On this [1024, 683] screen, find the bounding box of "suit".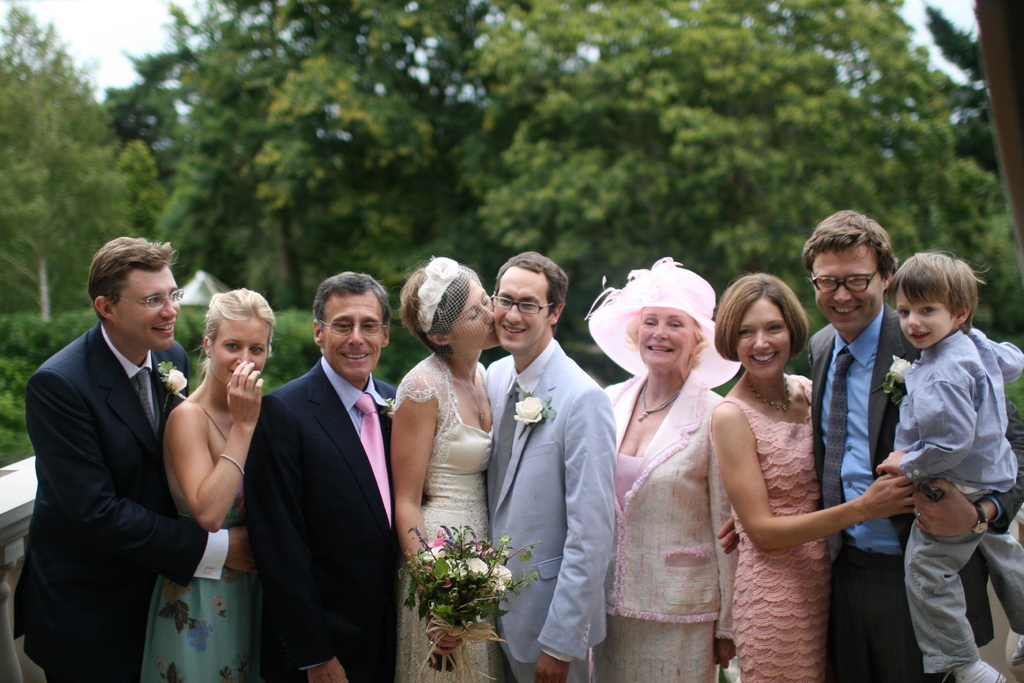
Bounding box: <box>802,299,1005,682</box>.
